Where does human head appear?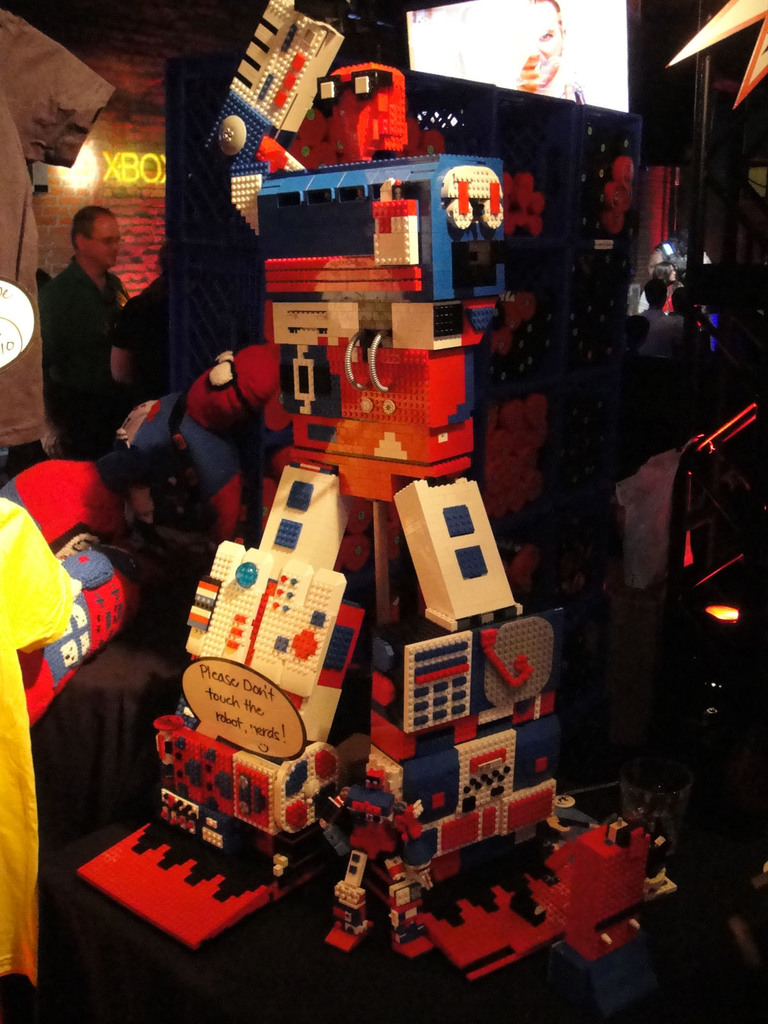
Appears at 643/279/668/308.
